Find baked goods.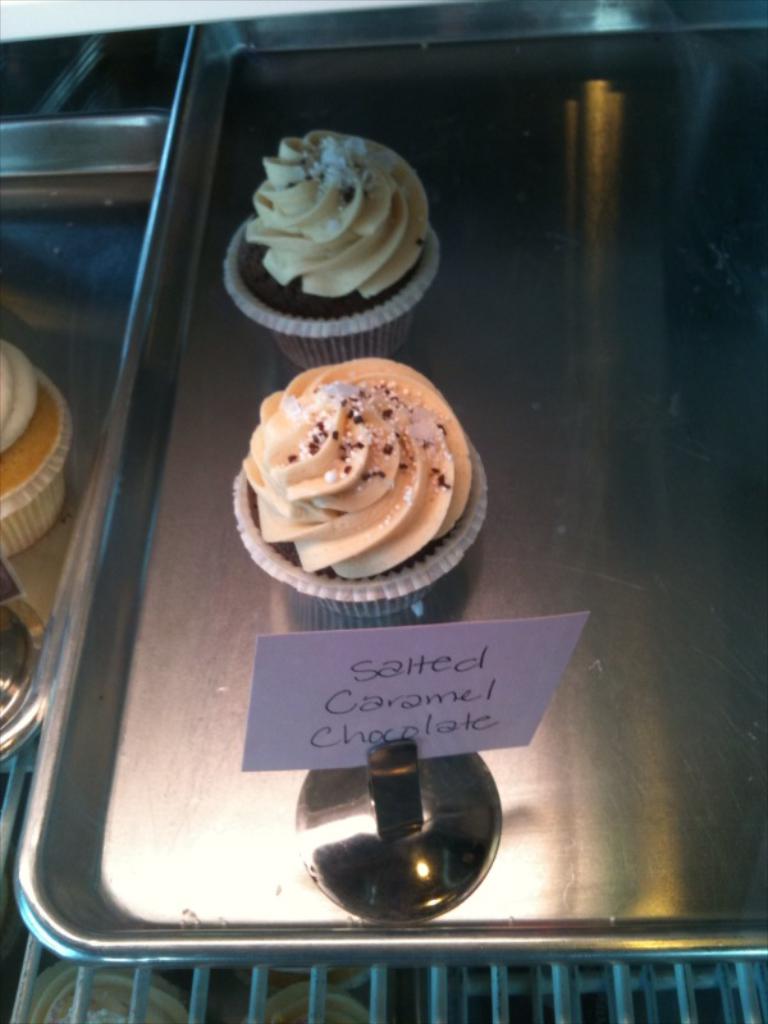
region(234, 349, 480, 575).
